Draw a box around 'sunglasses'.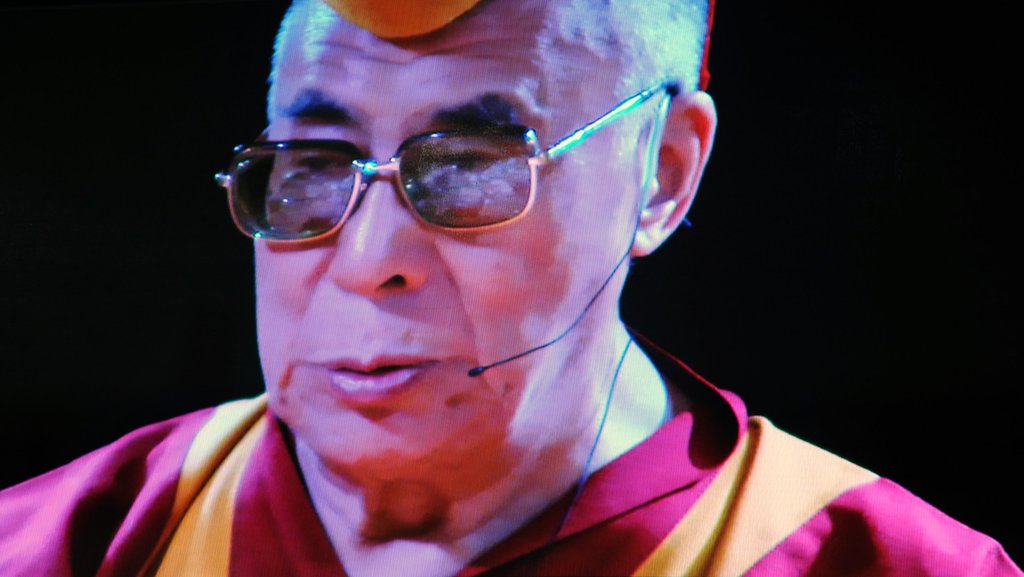
[215, 88, 681, 246].
